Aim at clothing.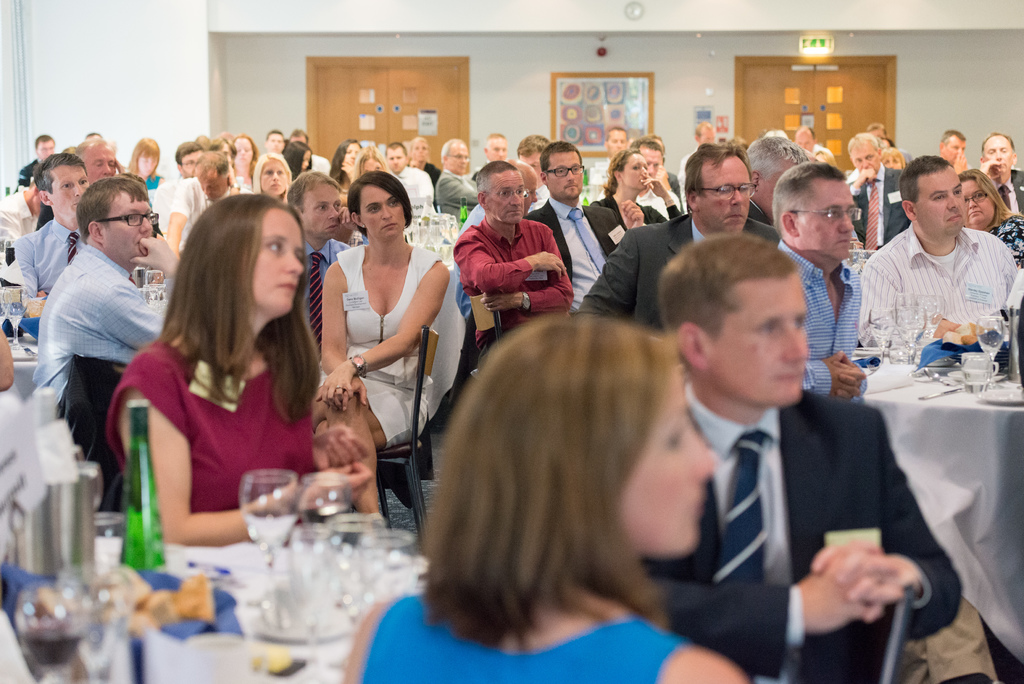
Aimed at bbox(660, 174, 684, 199).
